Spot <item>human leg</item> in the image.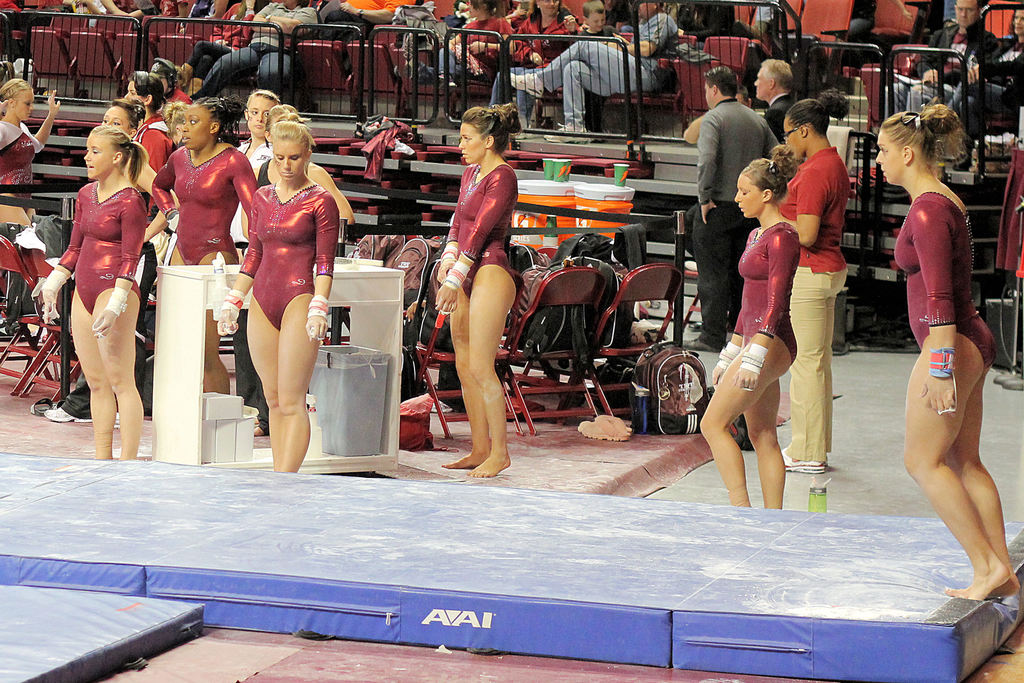
<item>human leg</item> found at [x1=908, y1=323, x2=990, y2=607].
